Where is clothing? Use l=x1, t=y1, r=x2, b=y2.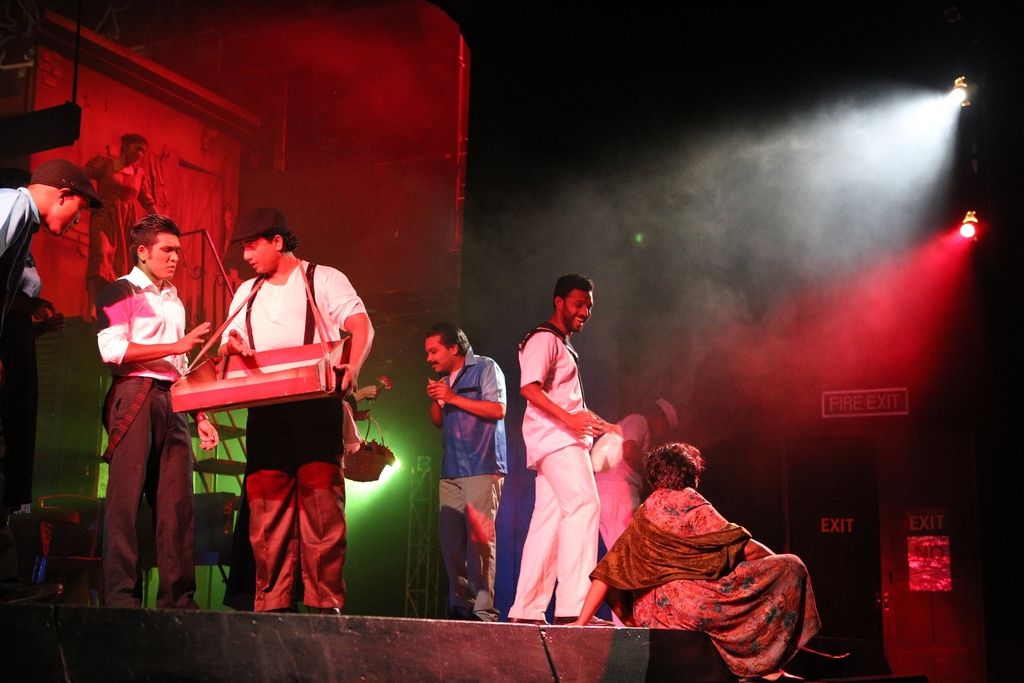
l=435, t=345, r=505, b=616.
